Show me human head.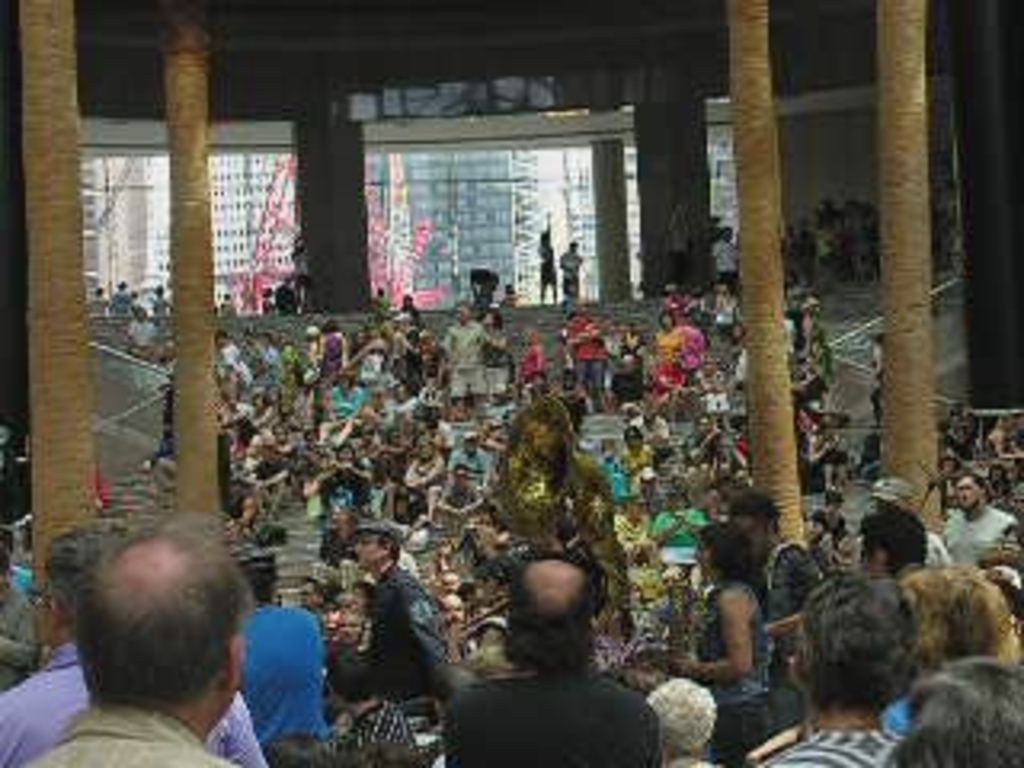
human head is here: 506 554 611 656.
